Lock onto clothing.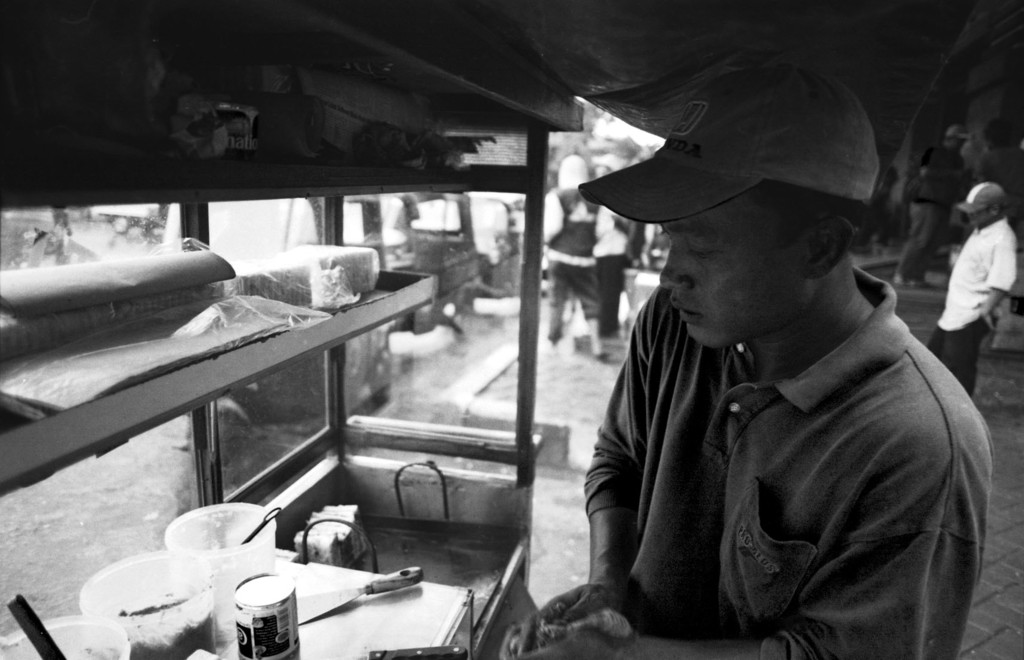
Locked: <region>978, 147, 1023, 223</region>.
